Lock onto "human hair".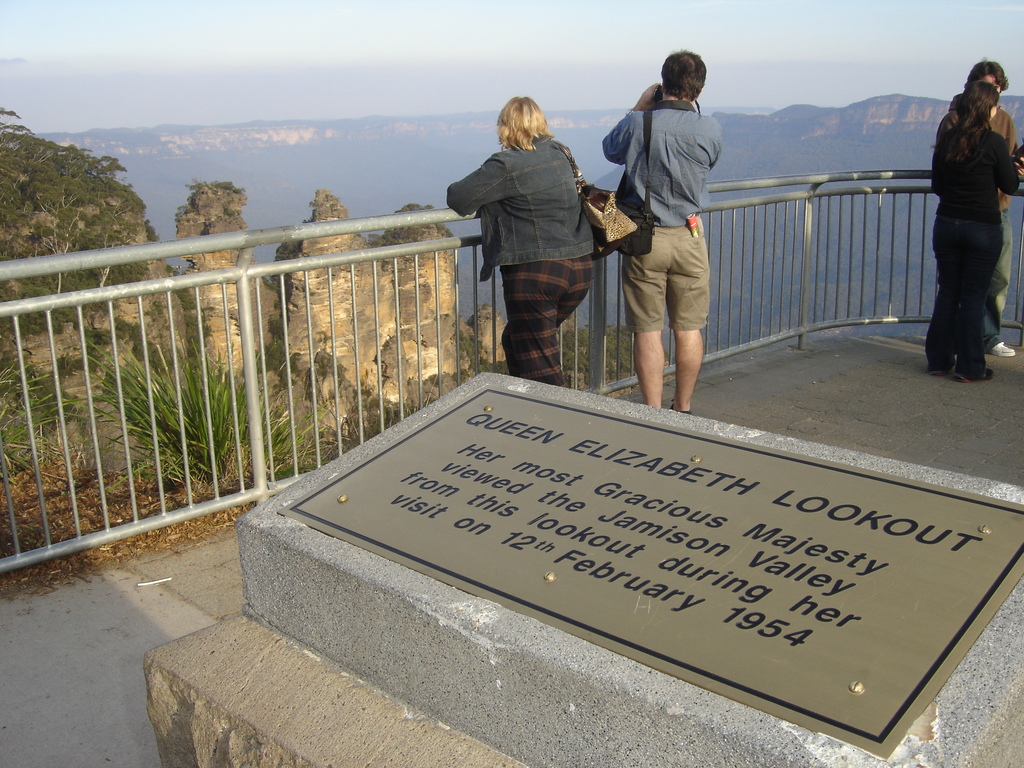
Locked: rect(660, 47, 707, 102).
